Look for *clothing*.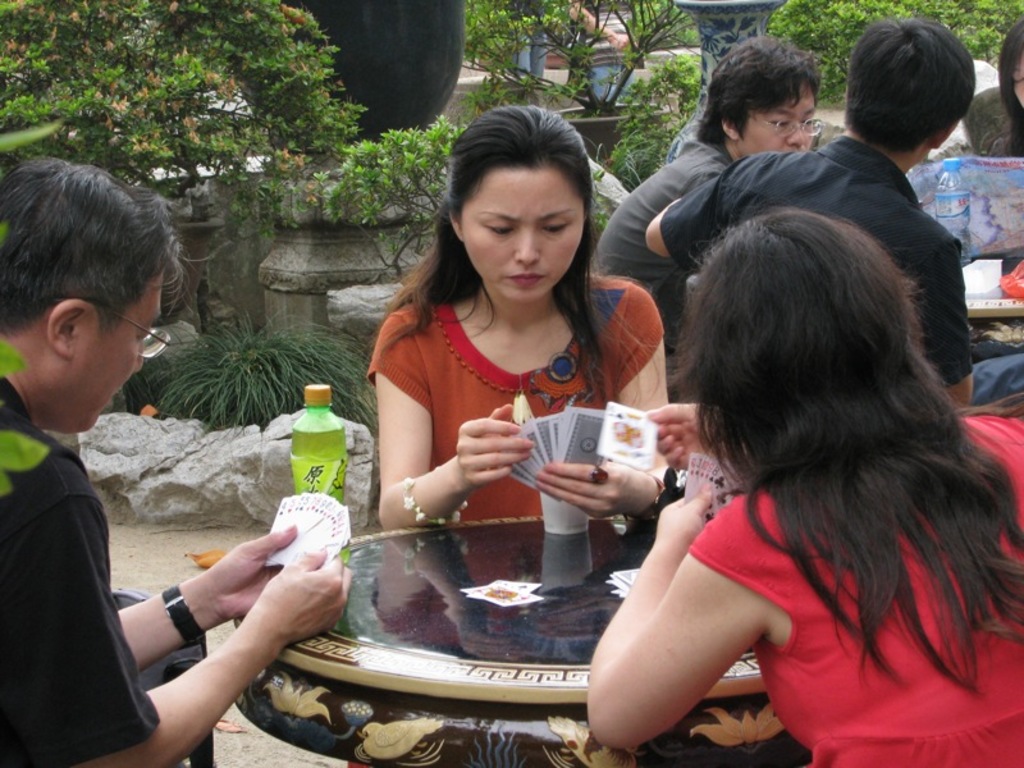
Found: (x1=591, y1=133, x2=736, y2=403).
